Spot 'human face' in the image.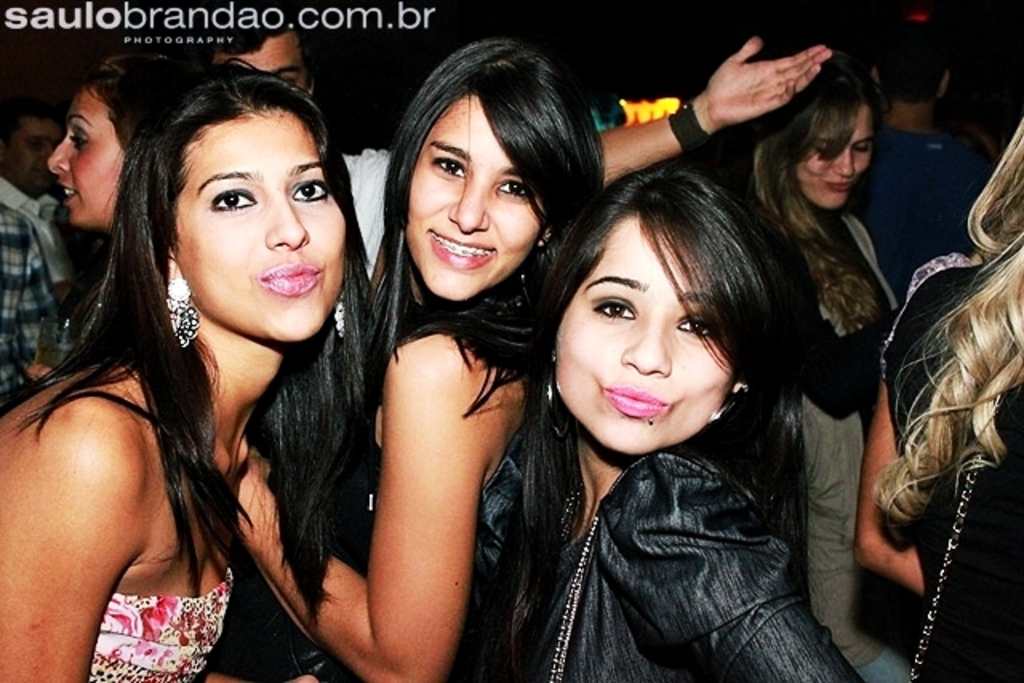
'human face' found at {"left": 45, "top": 88, "right": 120, "bottom": 218}.
